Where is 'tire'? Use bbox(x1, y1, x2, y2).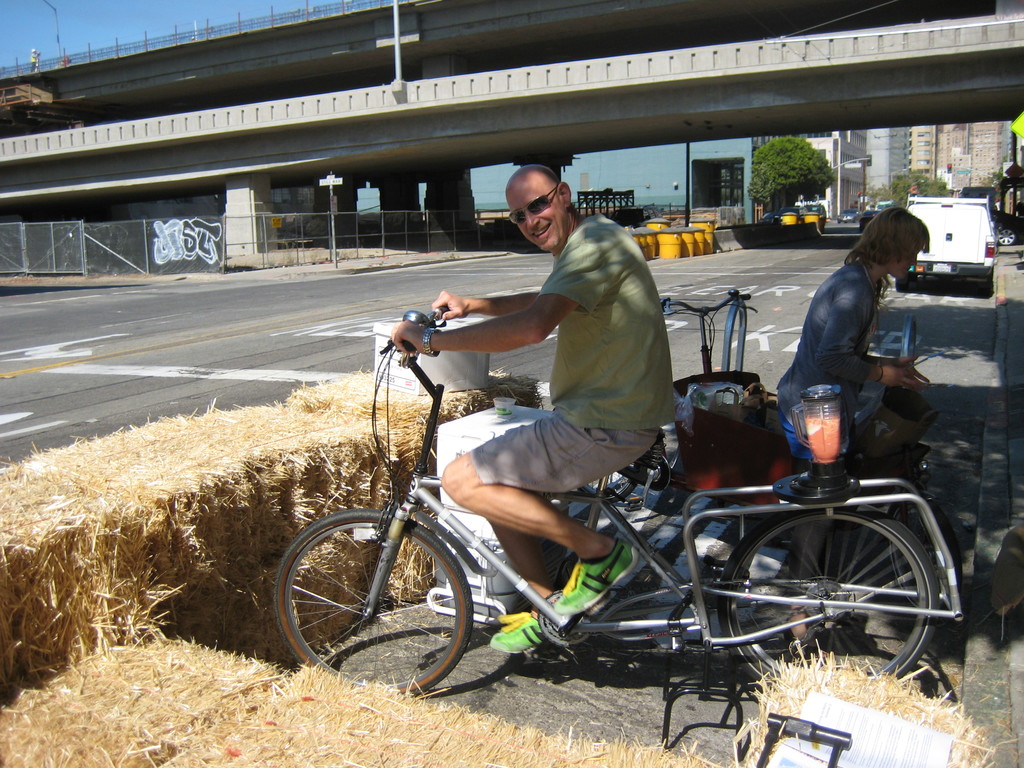
bbox(721, 511, 939, 684).
